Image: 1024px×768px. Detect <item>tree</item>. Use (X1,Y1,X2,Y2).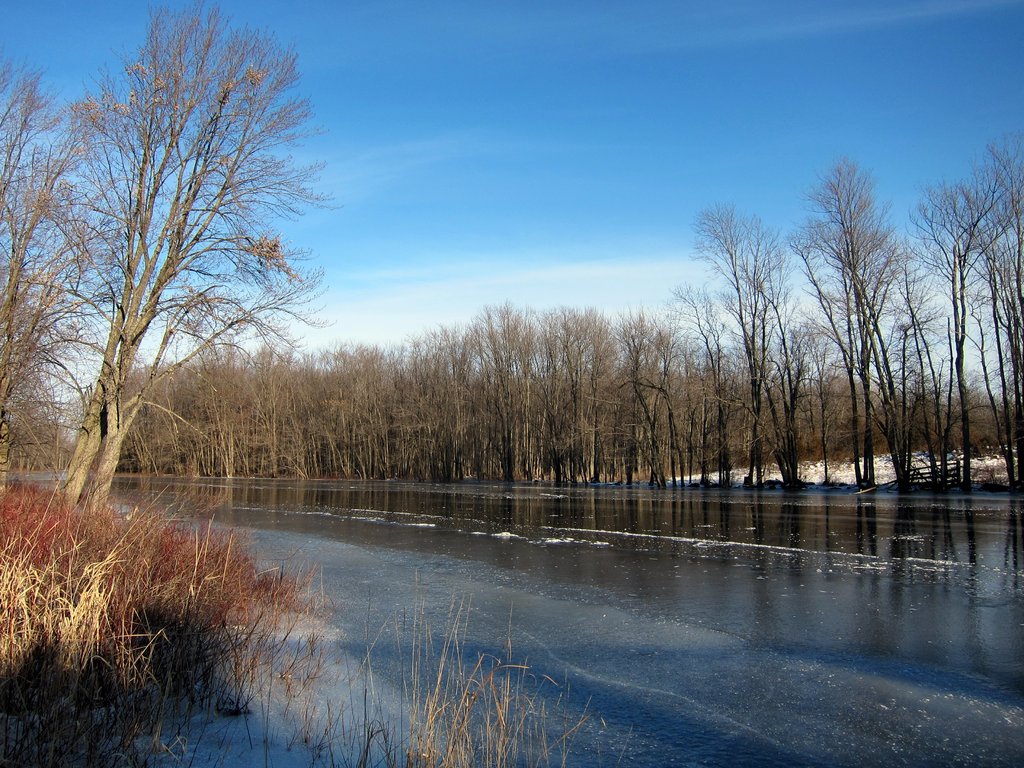
(810,214,951,488).
